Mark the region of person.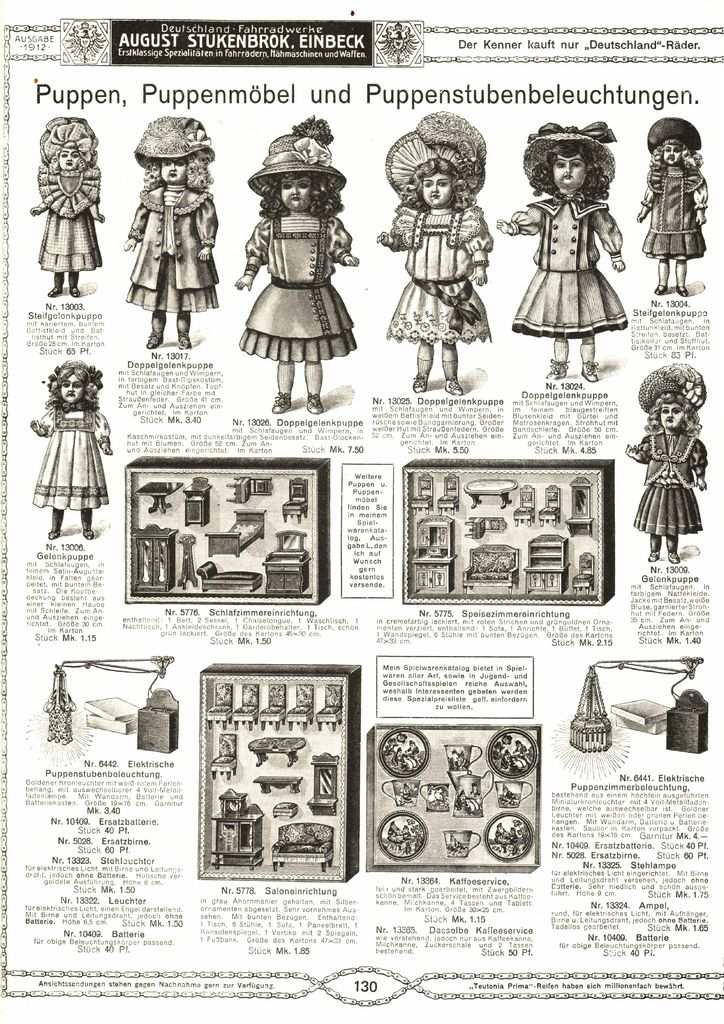
Region: pyautogui.locateOnScreen(113, 115, 207, 340).
